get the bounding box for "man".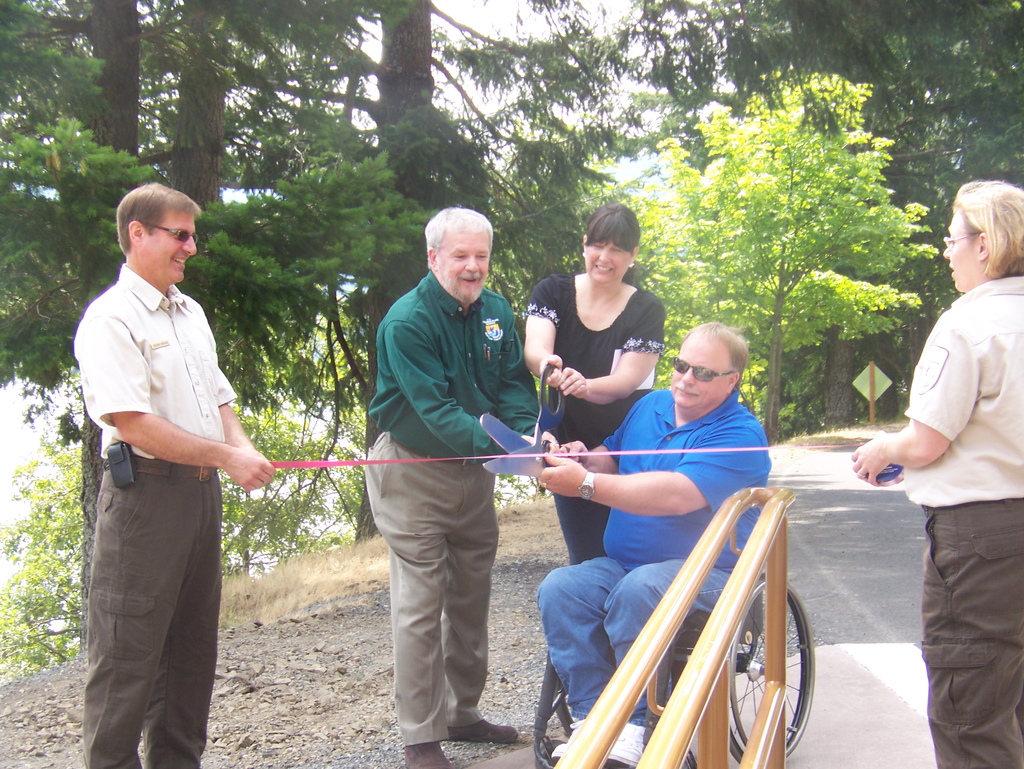
74,189,266,760.
